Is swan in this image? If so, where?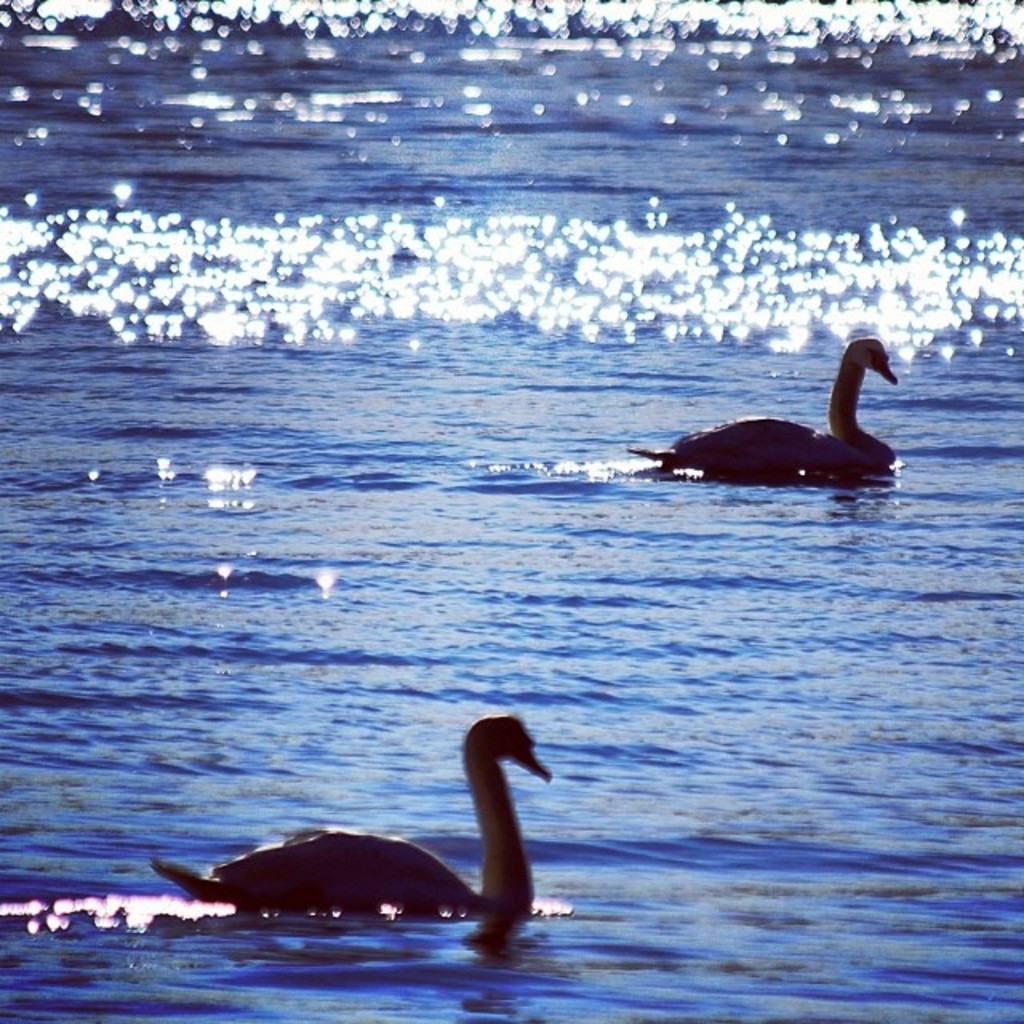
Yes, at select_region(629, 334, 901, 496).
